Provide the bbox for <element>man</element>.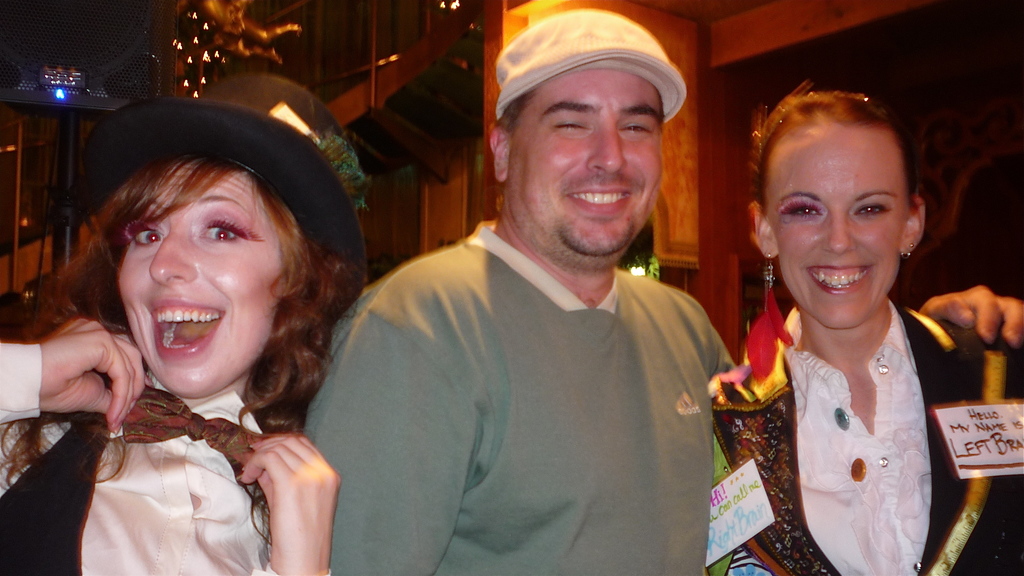
bbox=(295, 12, 1023, 575).
